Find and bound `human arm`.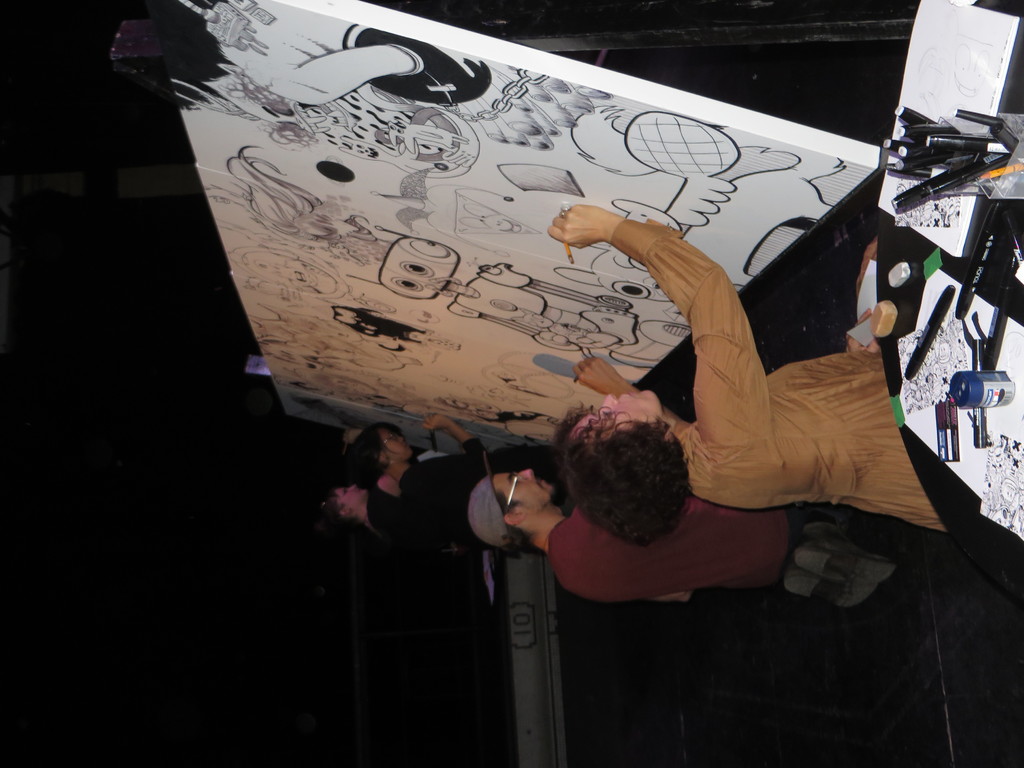
Bound: bbox=[652, 591, 697, 605].
